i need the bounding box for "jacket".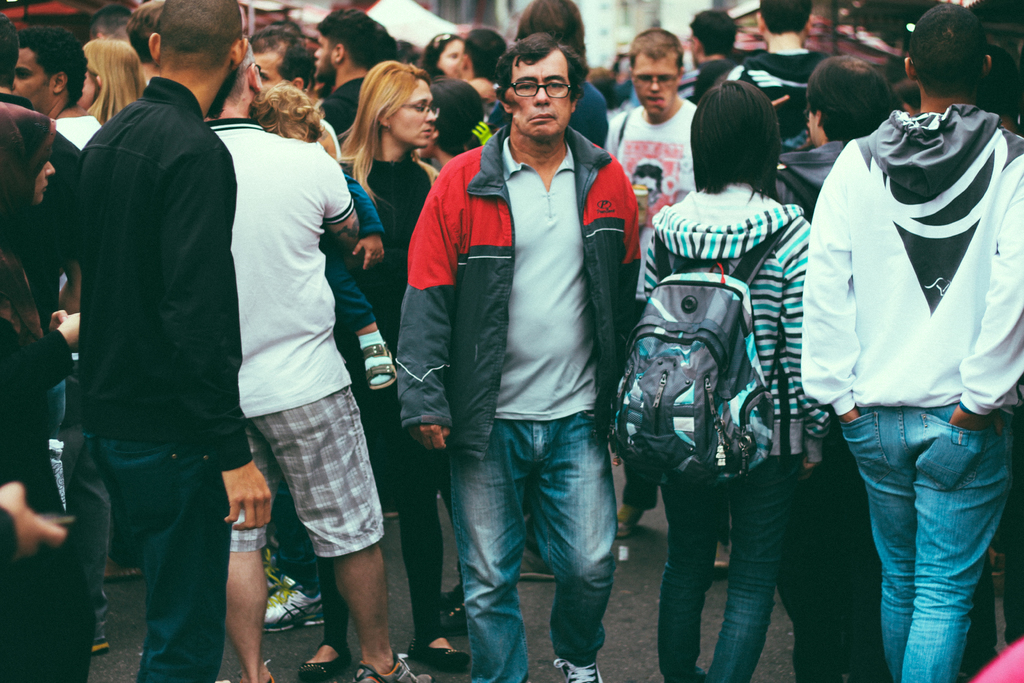
Here it is: x1=774 y1=140 x2=849 y2=220.
